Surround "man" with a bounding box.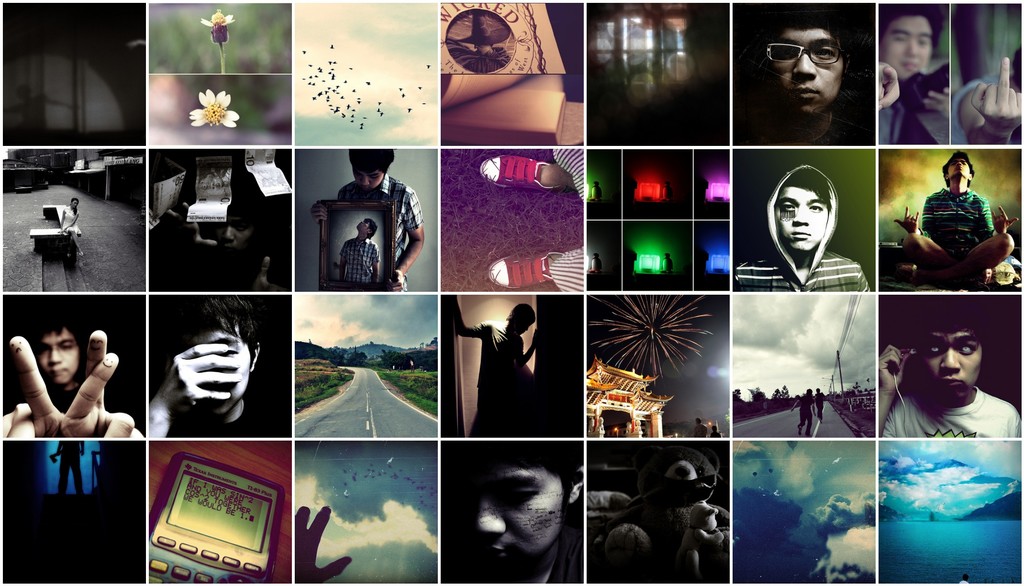
(left=815, top=390, right=822, bottom=424).
